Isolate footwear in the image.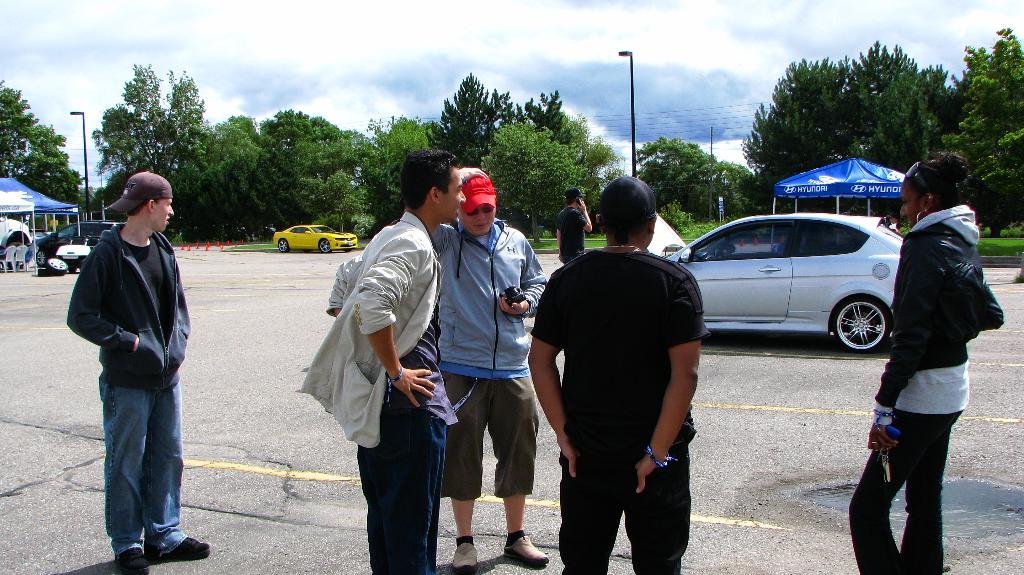
Isolated region: [500,532,550,568].
